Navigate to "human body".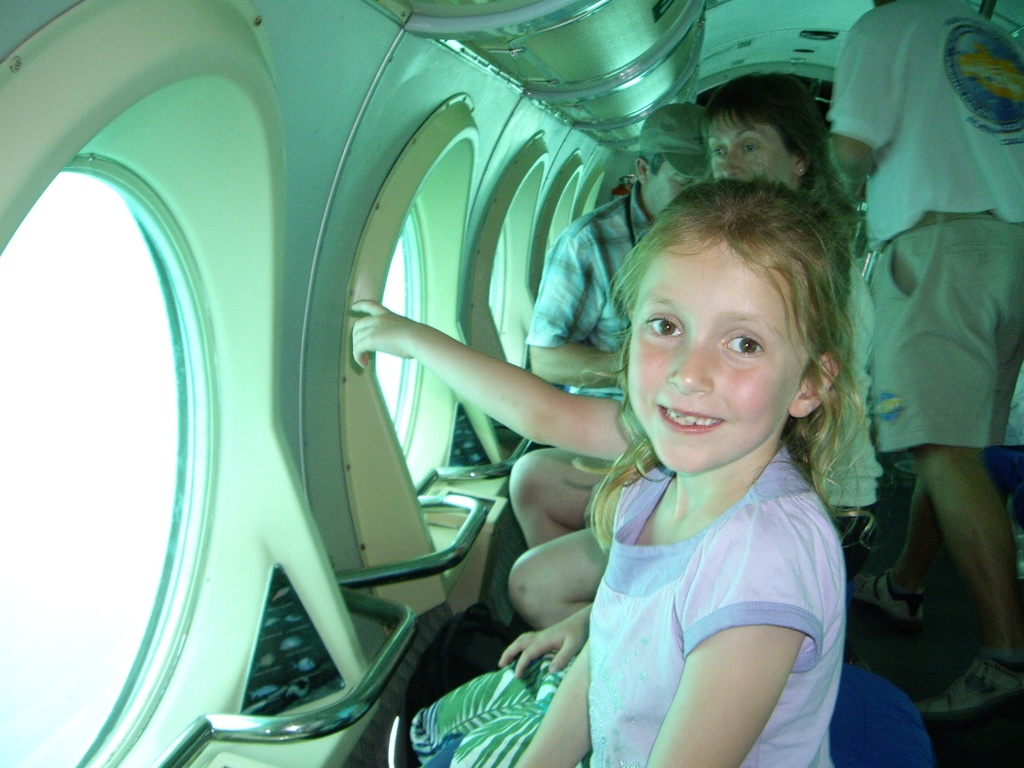
Navigation target: x1=354 y1=294 x2=644 y2=632.
